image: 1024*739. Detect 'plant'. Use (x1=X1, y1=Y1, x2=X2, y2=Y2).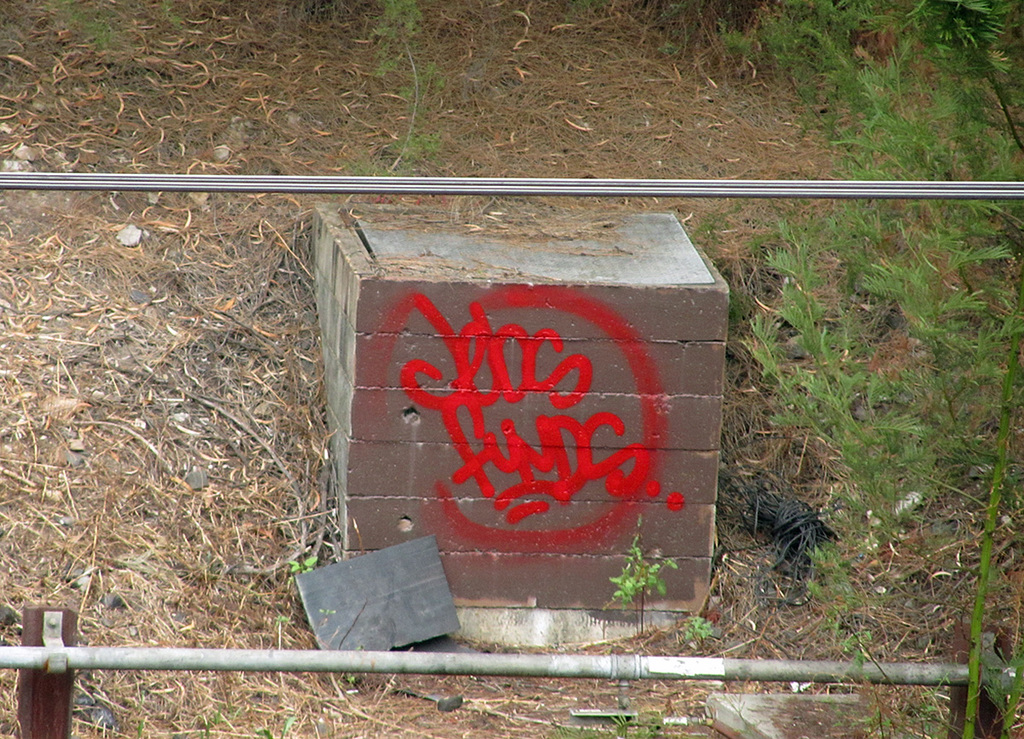
(x1=604, y1=532, x2=686, y2=631).
